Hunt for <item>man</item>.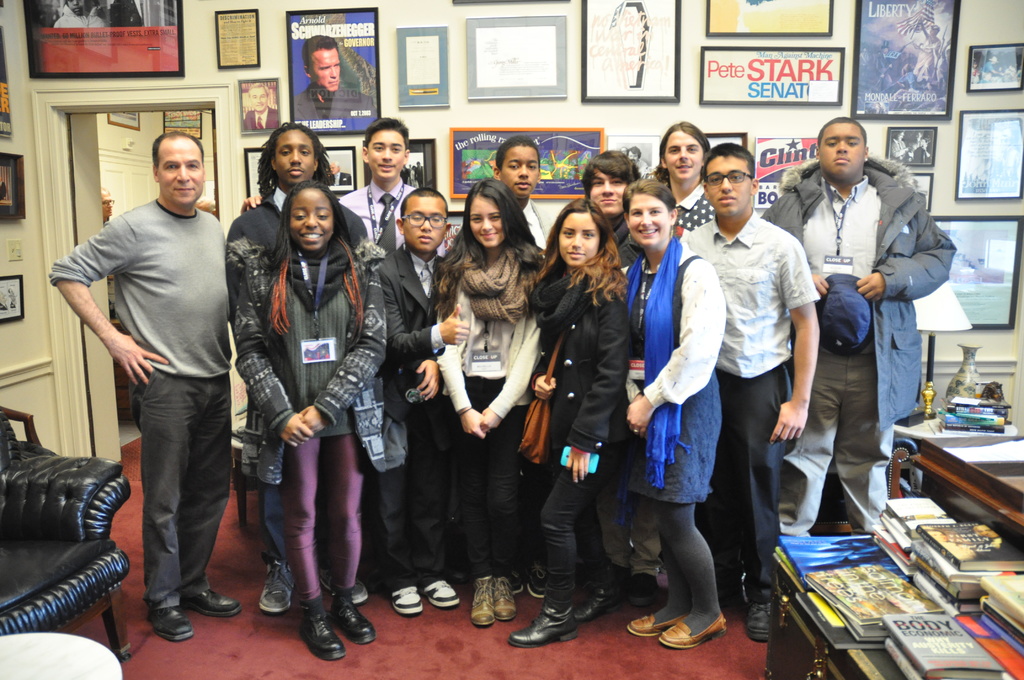
Hunted down at 243:85:284:136.
